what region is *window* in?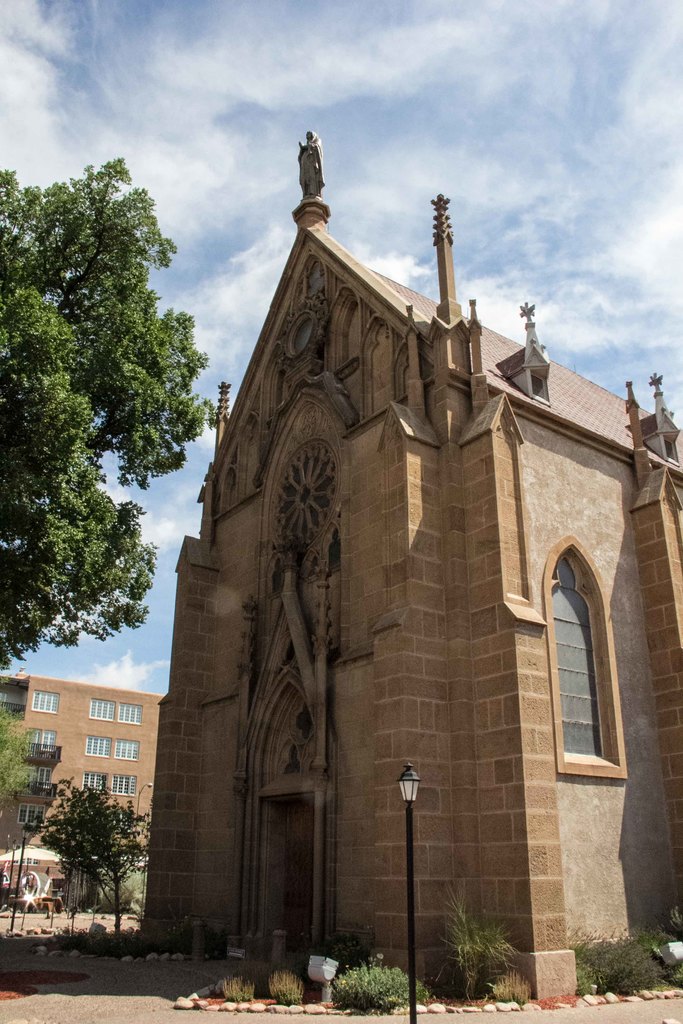
(115, 701, 140, 725).
